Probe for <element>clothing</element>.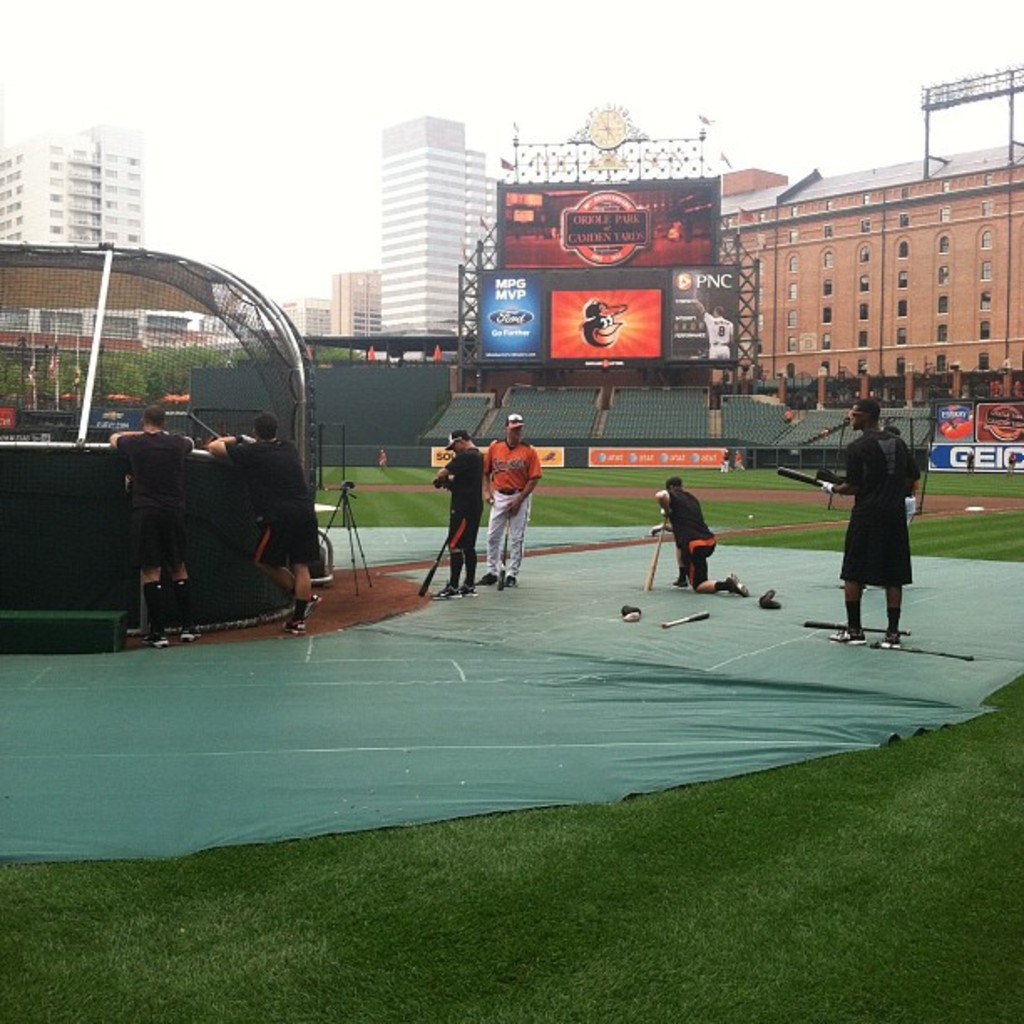
Probe result: <box>728,453,740,479</box>.
